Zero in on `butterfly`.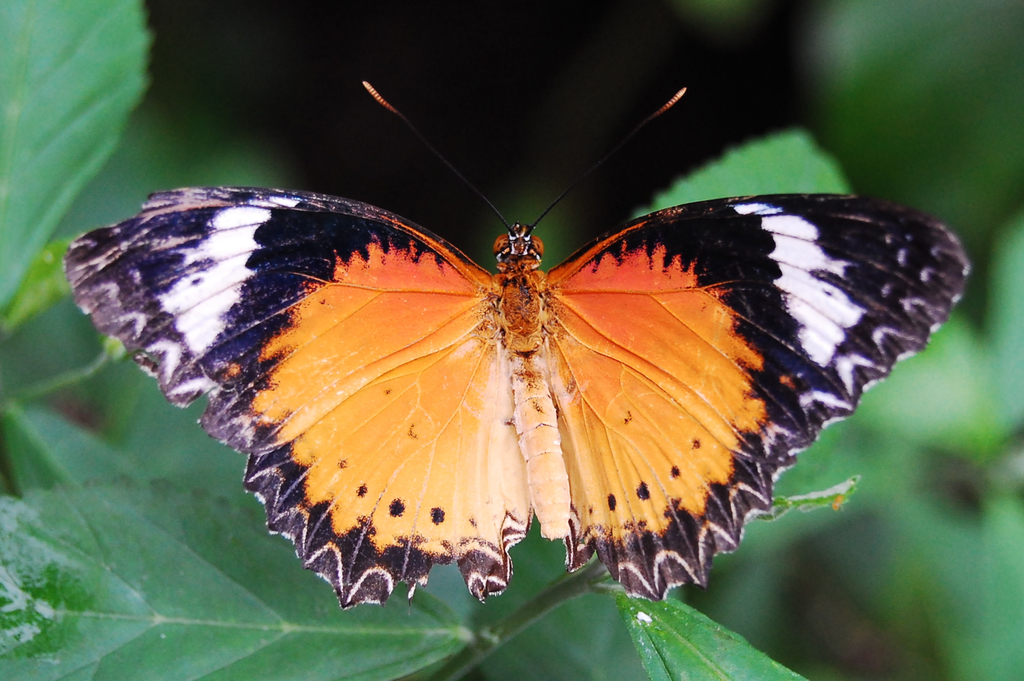
Zeroed in: (x1=67, y1=78, x2=964, y2=612).
